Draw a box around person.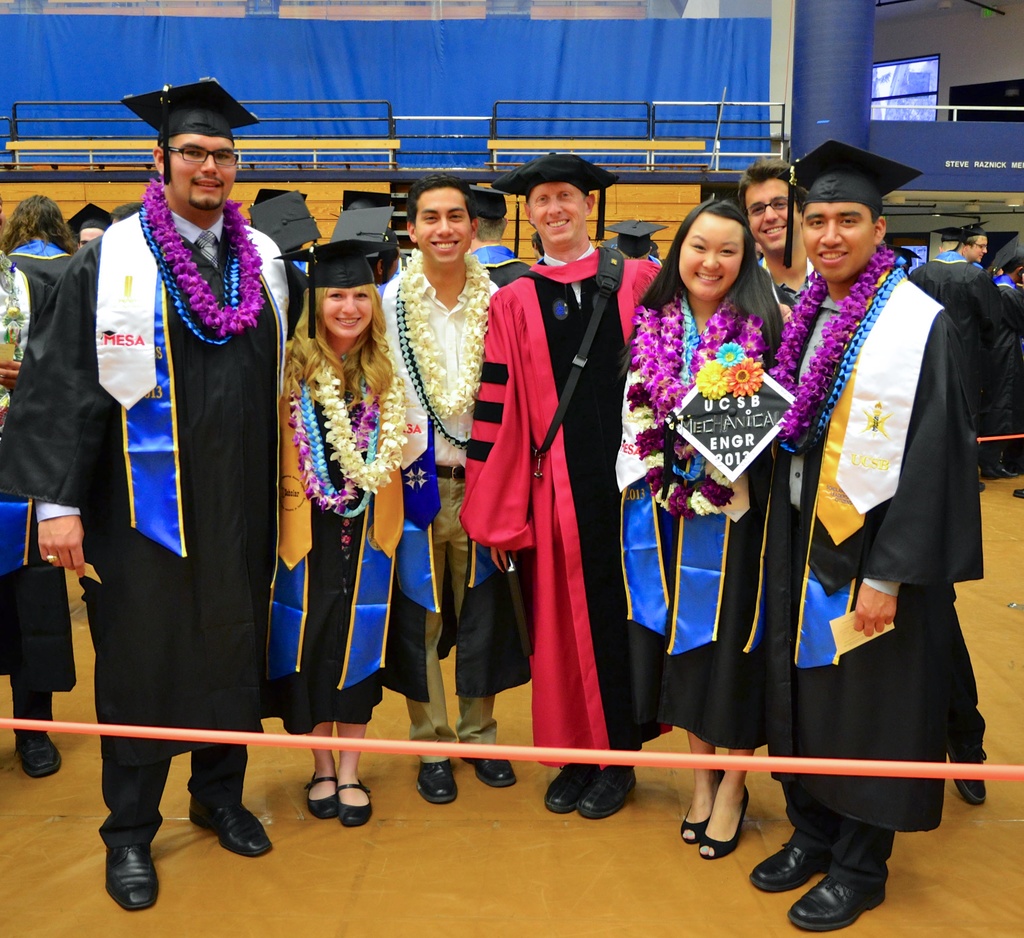
<region>373, 177, 519, 803</region>.
